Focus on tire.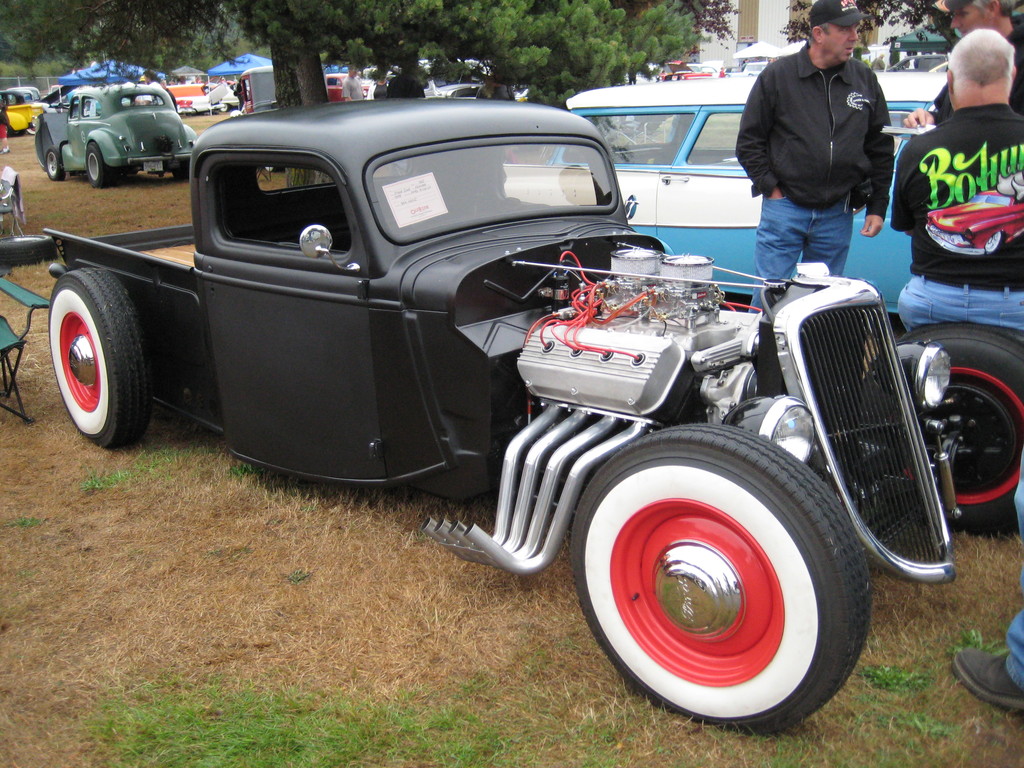
Focused at [173,166,190,180].
